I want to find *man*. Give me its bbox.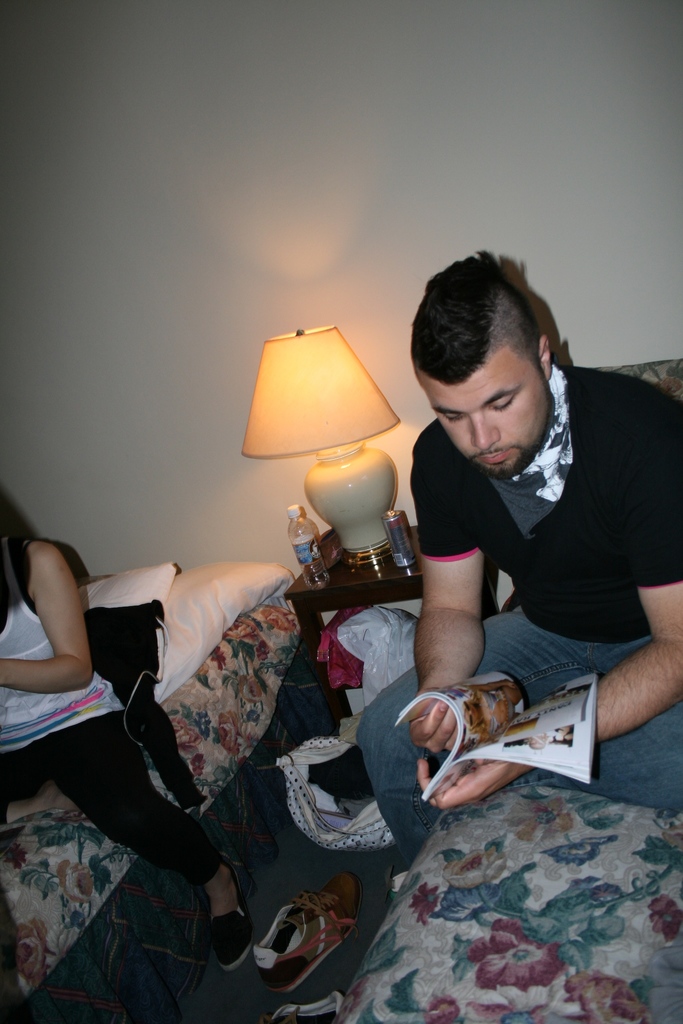
[left=276, top=243, right=646, bottom=946].
